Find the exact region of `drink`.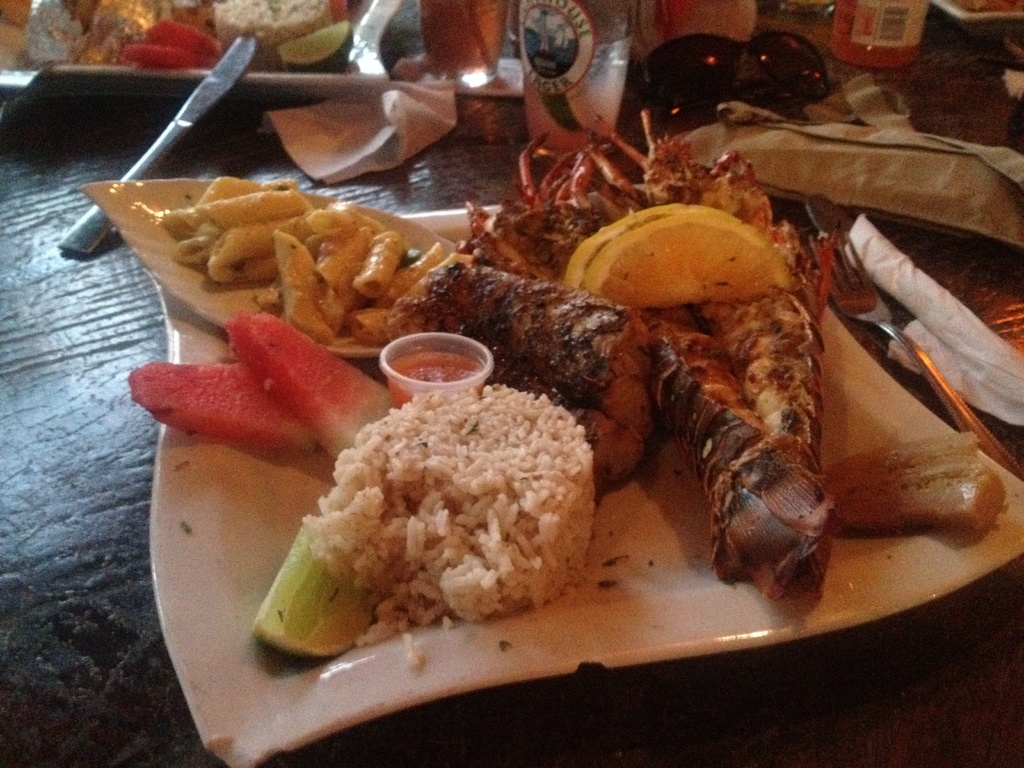
Exact region: pyautogui.locateOnScreen(515, 27, 628, 156).
